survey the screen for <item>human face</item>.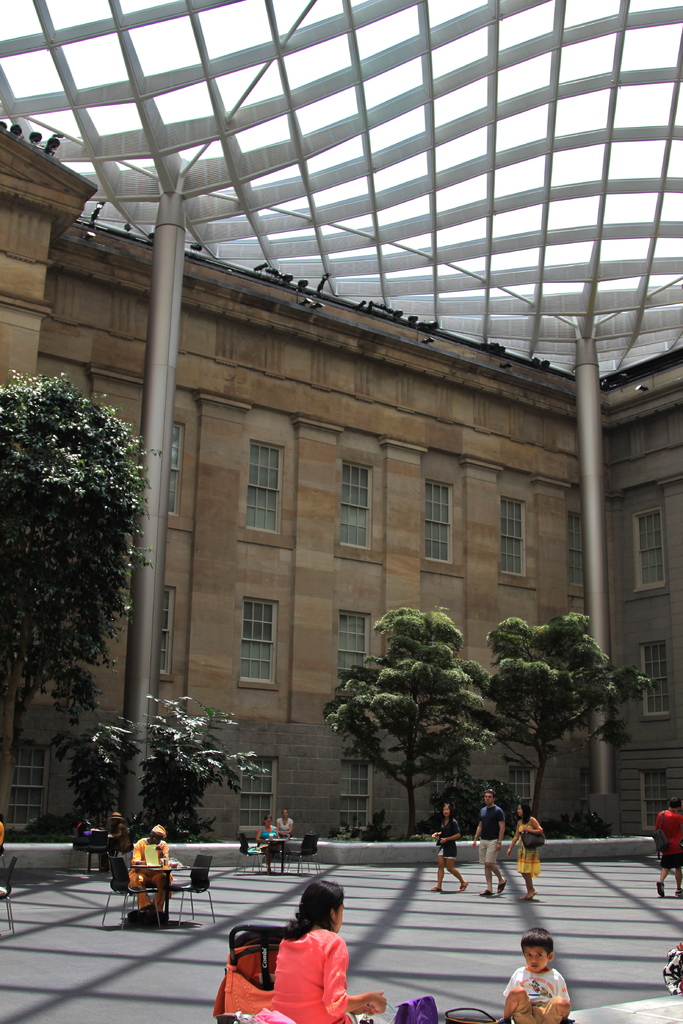
Survey found: <box>482,792,494,806</box>.
